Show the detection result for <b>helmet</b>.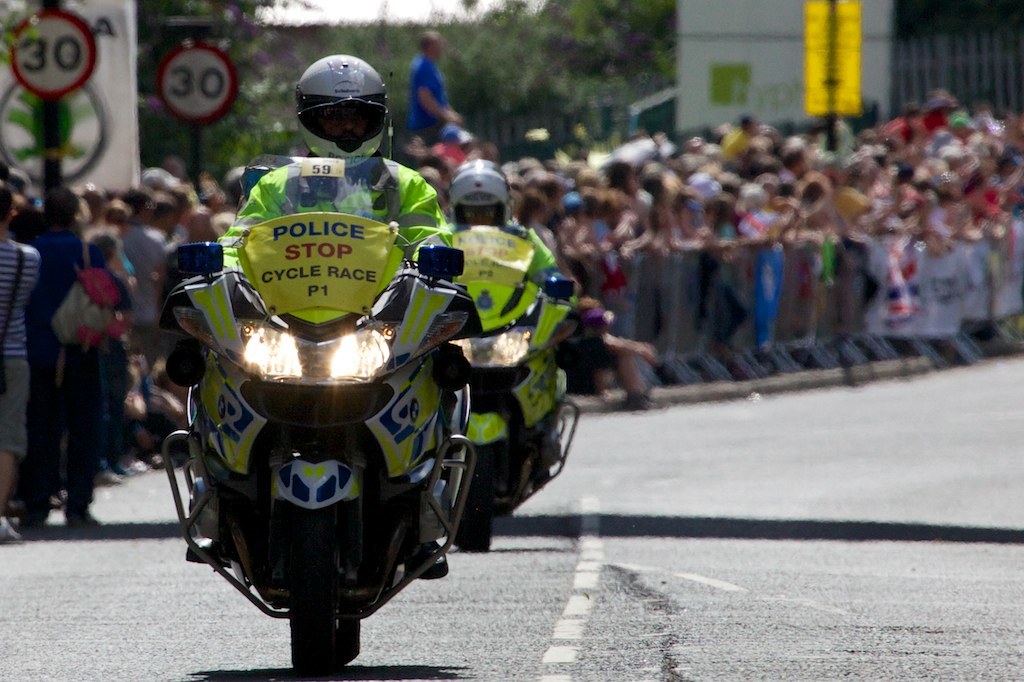
left=294, top=52, right=384, bottom=164.
